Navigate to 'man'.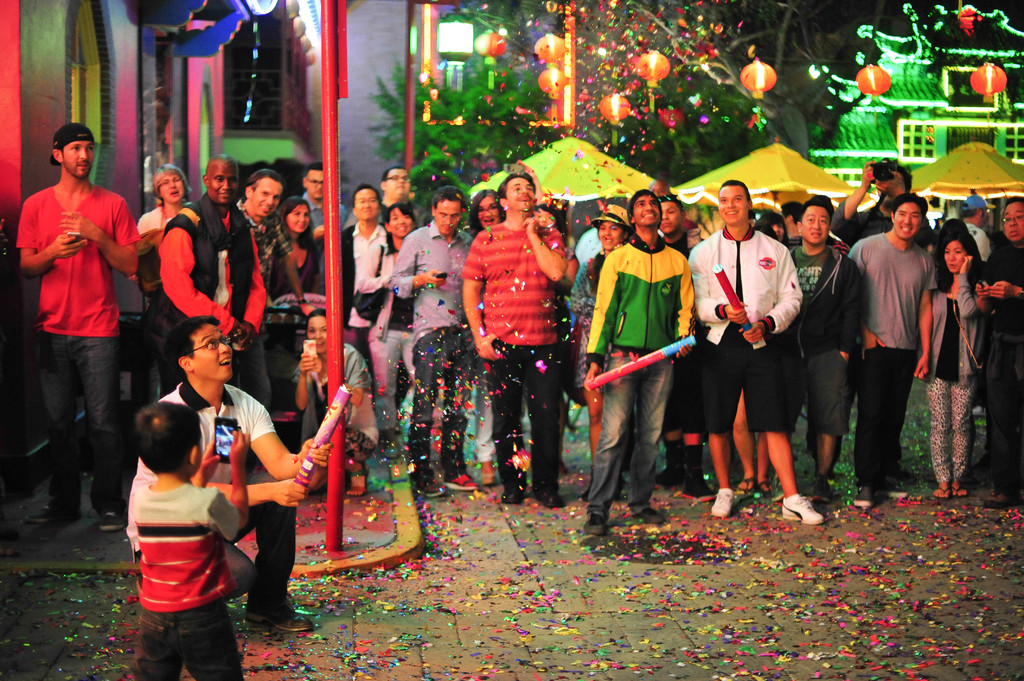
Navigation target: [left=155, top=153, right=268, bottom=398].
